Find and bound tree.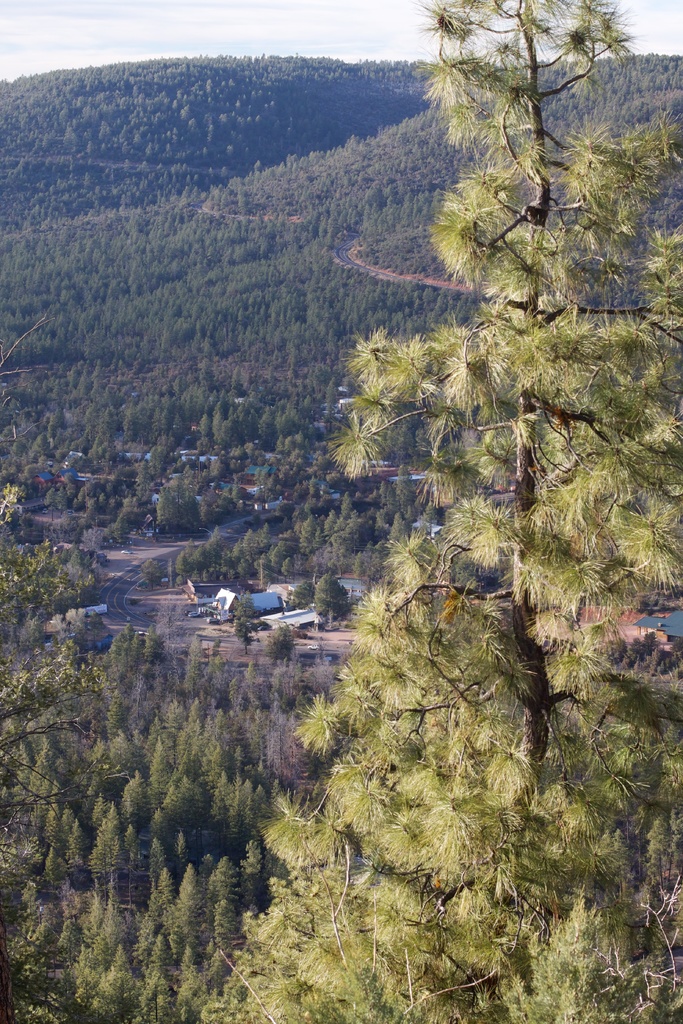
Bound: (207,0,680,1023).
